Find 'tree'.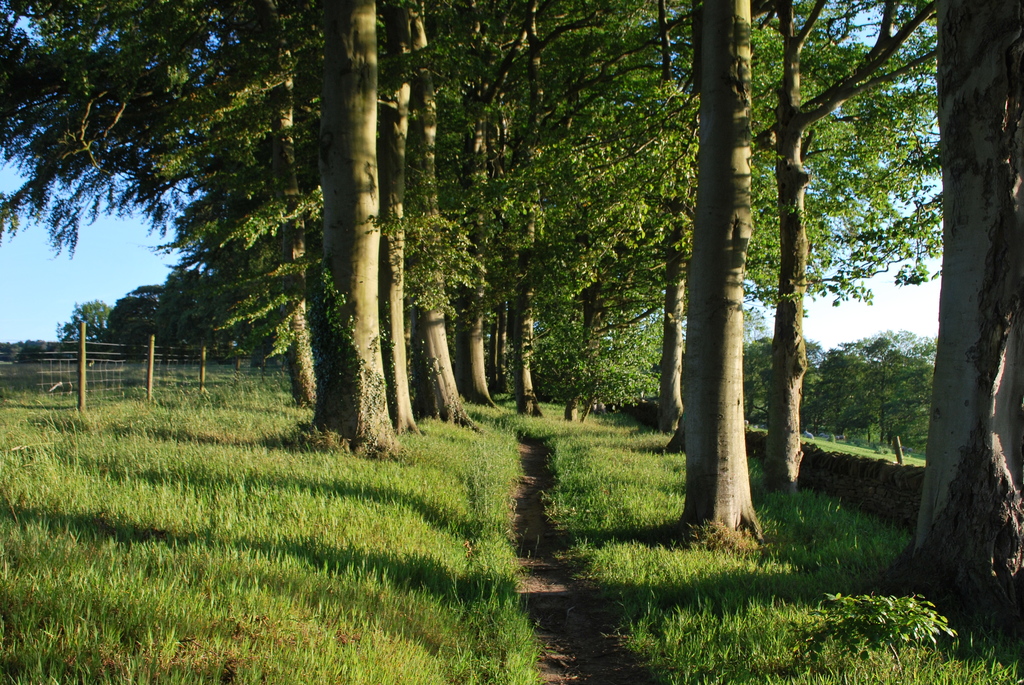
111, 280, 180, 359.
